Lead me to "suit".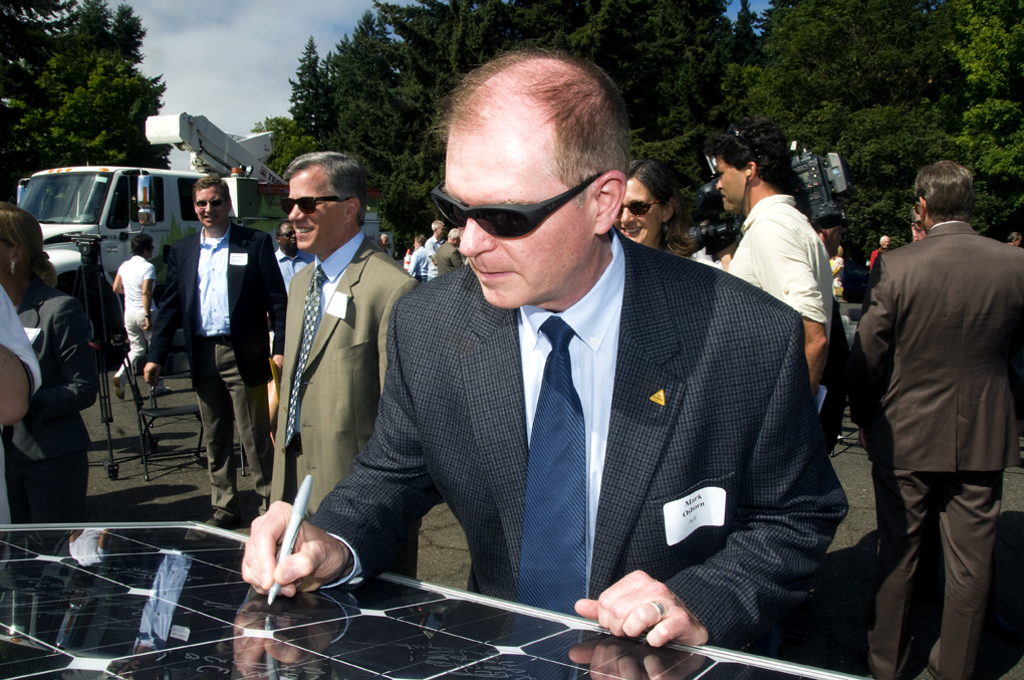
Lead to bbox=(853, 147, 1016, 678).
